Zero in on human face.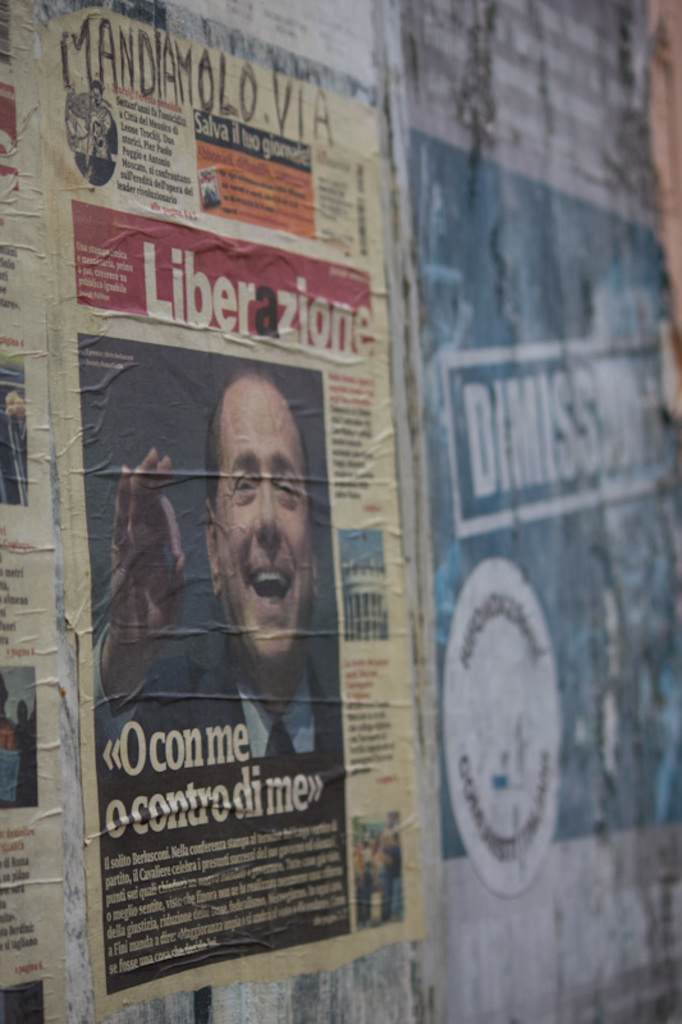
Zeroed in: bbox(212, 380, 312, 676).
